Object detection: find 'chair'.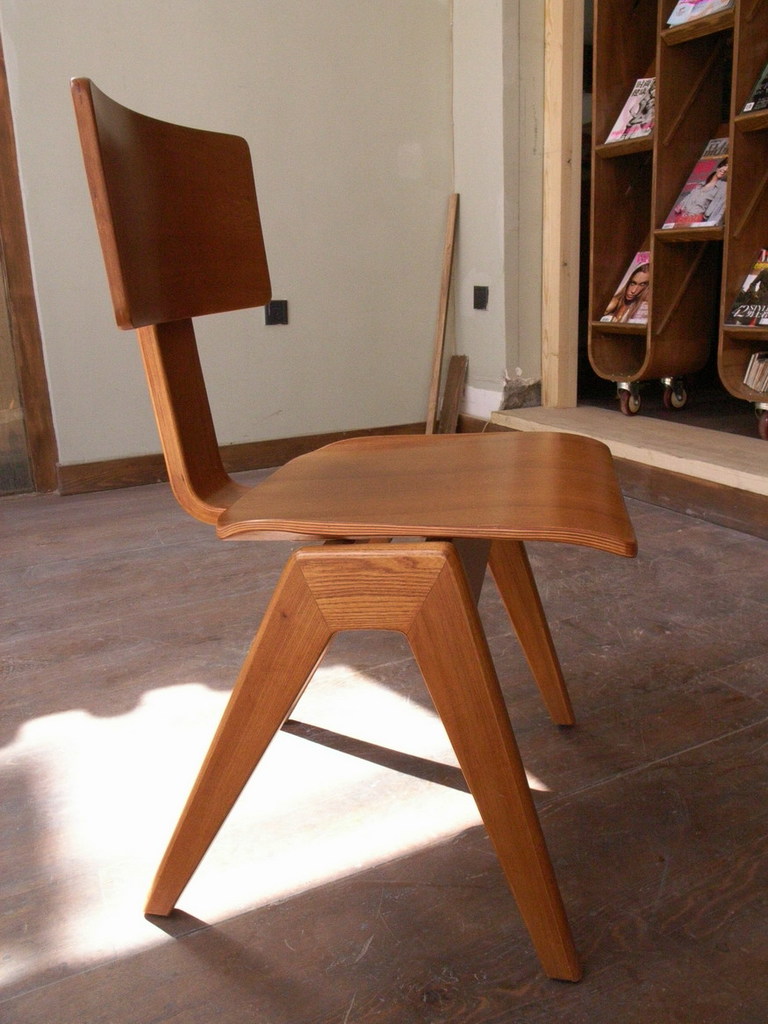
box(73, 69, 643, 976).
